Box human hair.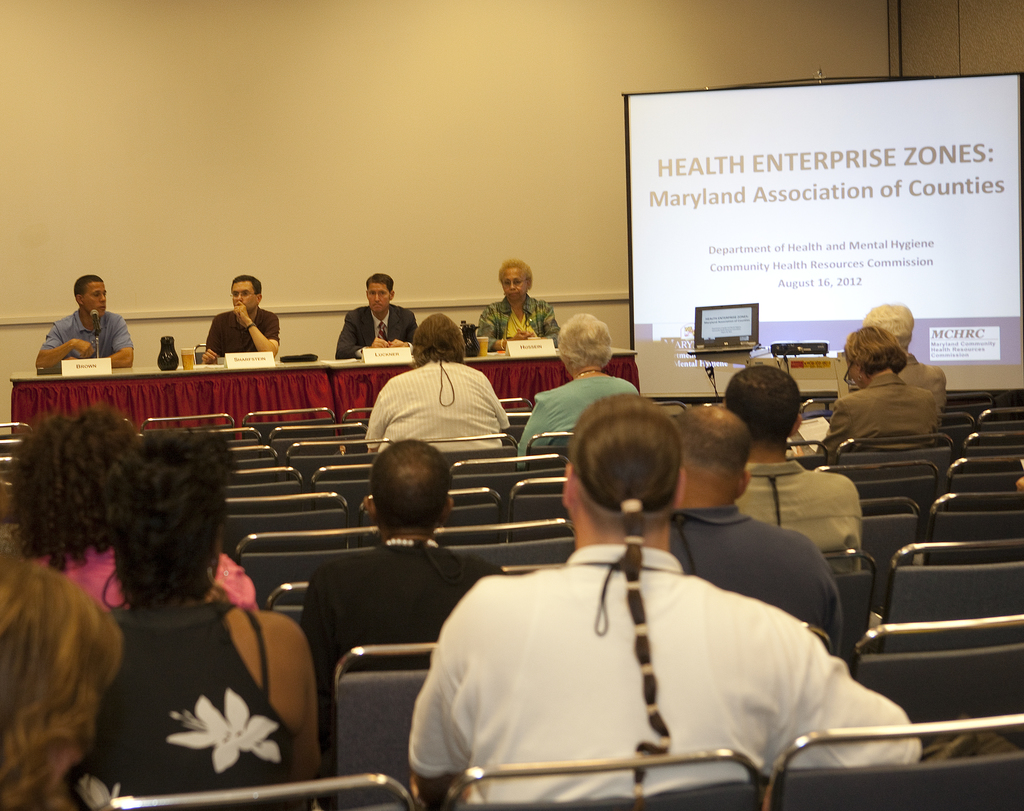
863, 302, 915, 343.
